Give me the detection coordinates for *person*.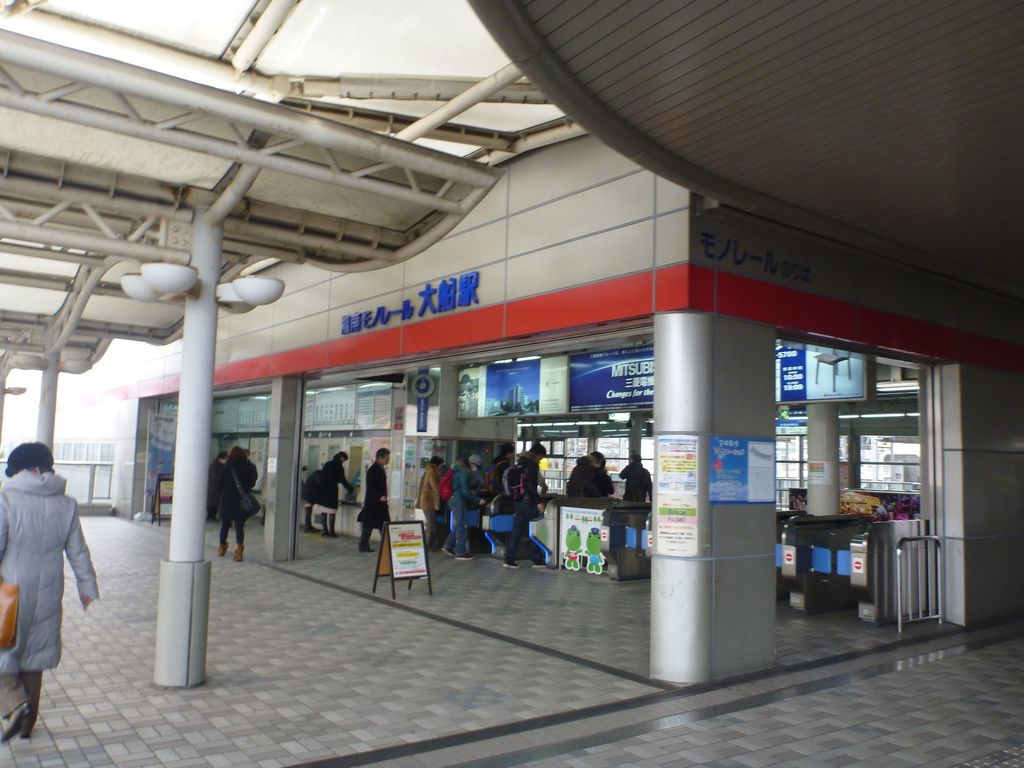
Rect(296, 466, 327, 538).
